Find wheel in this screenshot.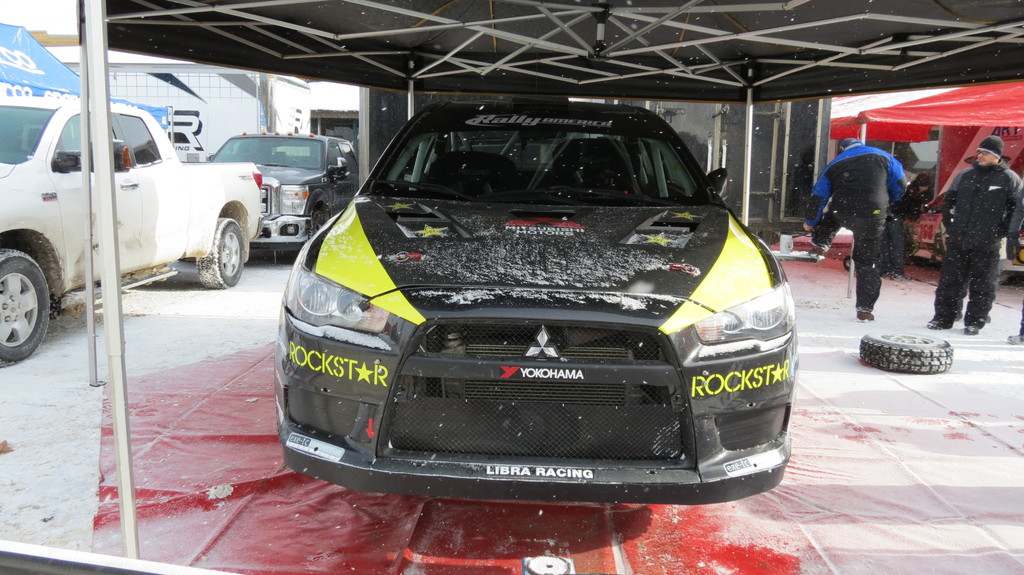
The bounding box for wheel is detection(0, 248, 50, 360).
